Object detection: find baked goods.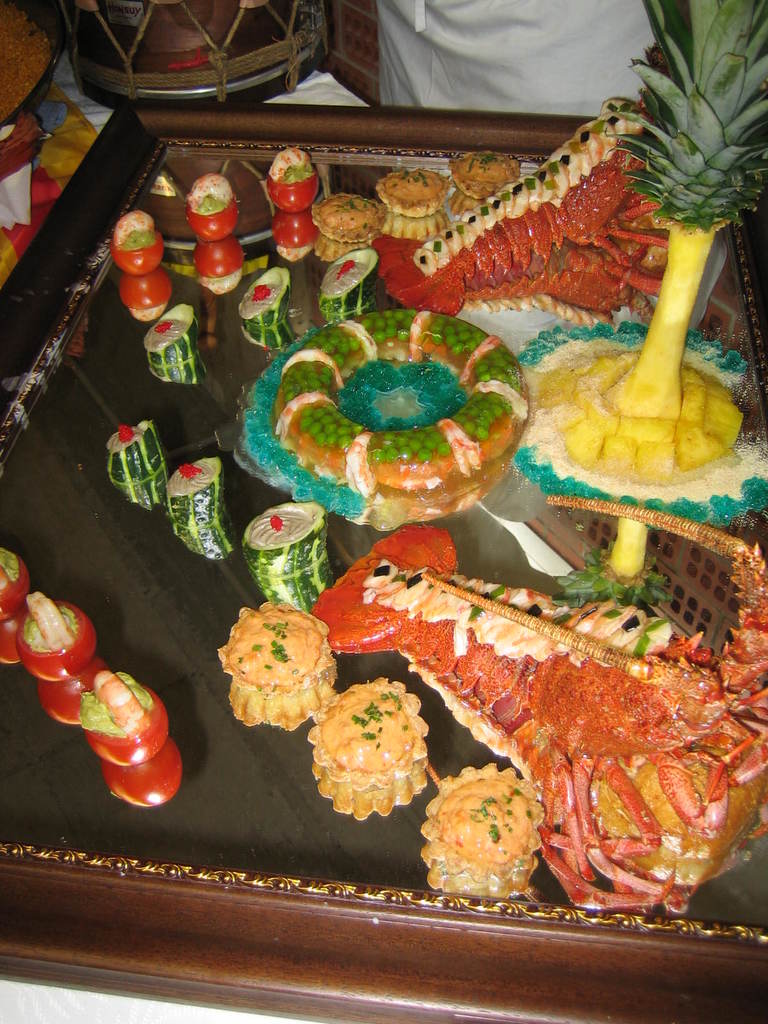
(x1=240, y1=263, x2=289, y2=323).
